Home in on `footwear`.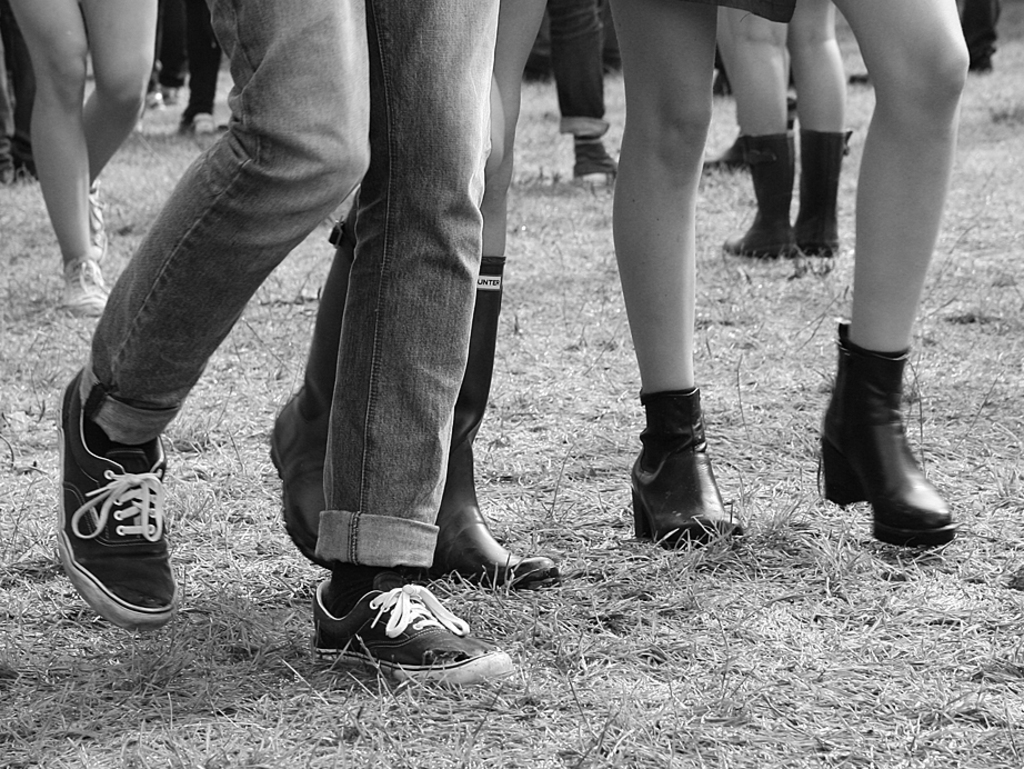
Homed in at bbox=[626, 389, 736, 548].
